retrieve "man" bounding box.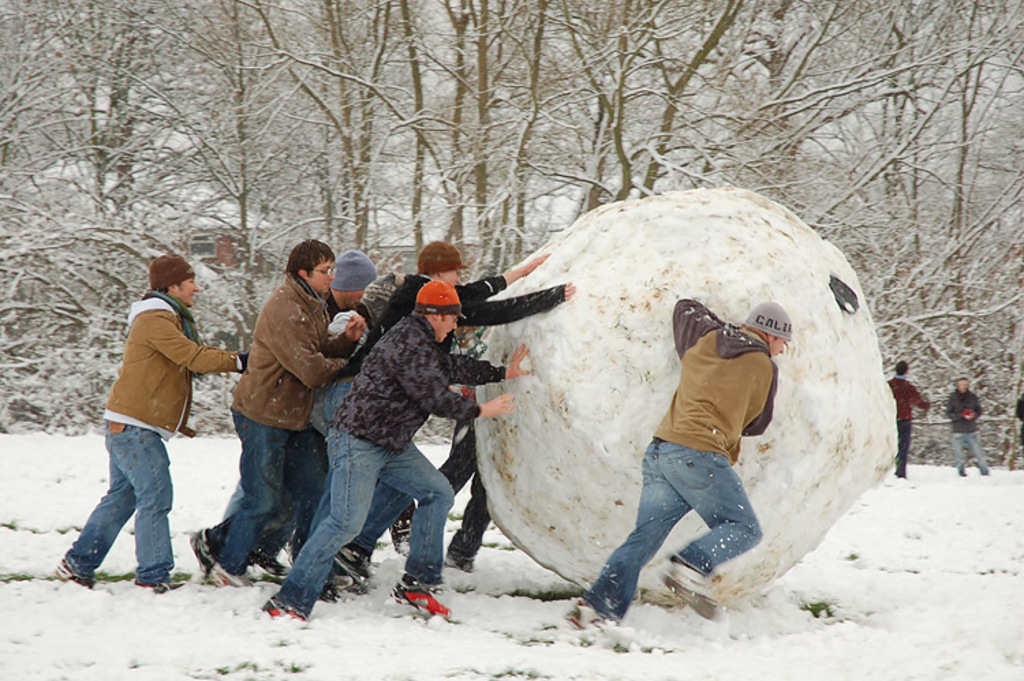
Bounding box: (64,255,231,592).
